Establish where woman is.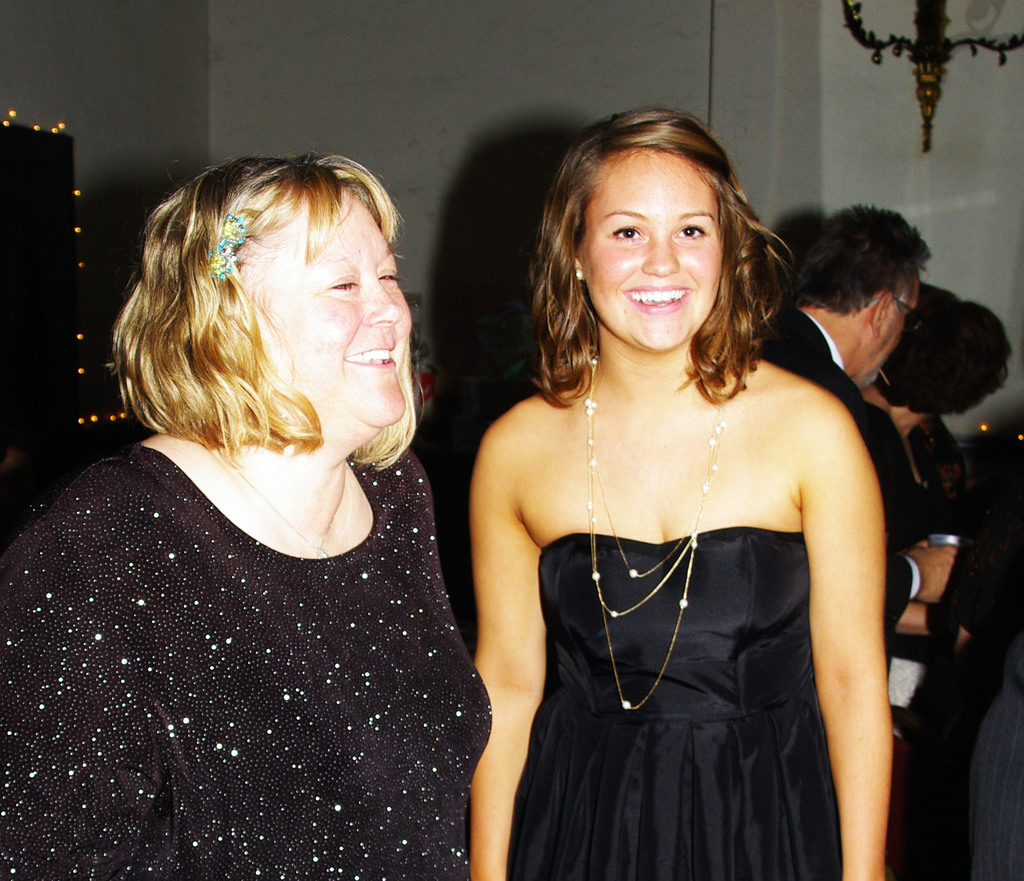
Established at (423, 126, 926, 872).
